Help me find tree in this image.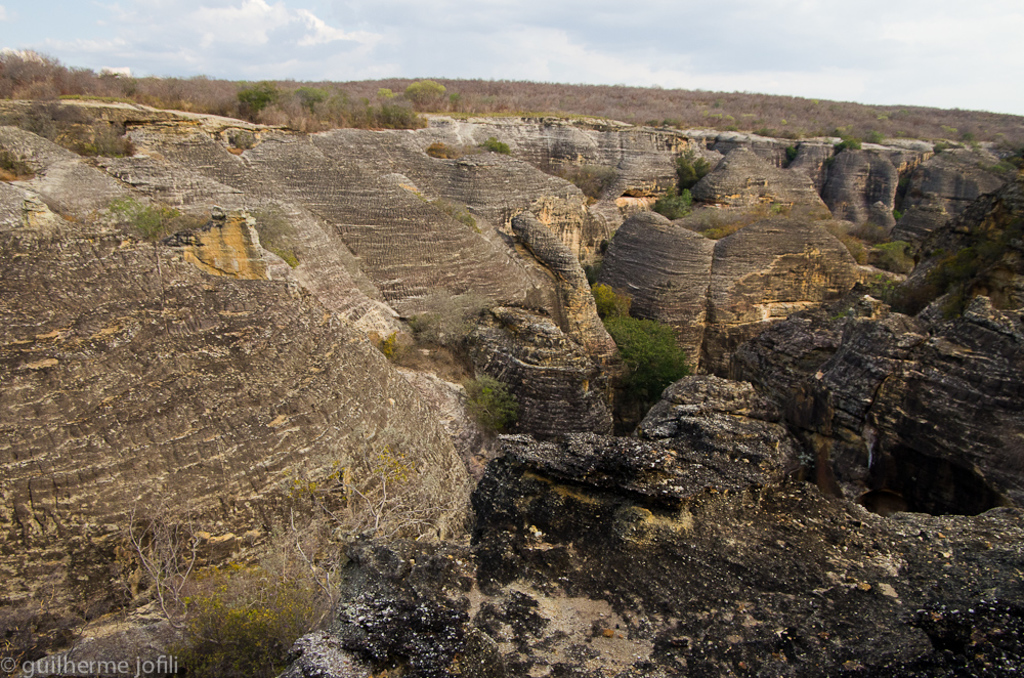
Found it: (left=866, top=217, right=918, bottom=274).
